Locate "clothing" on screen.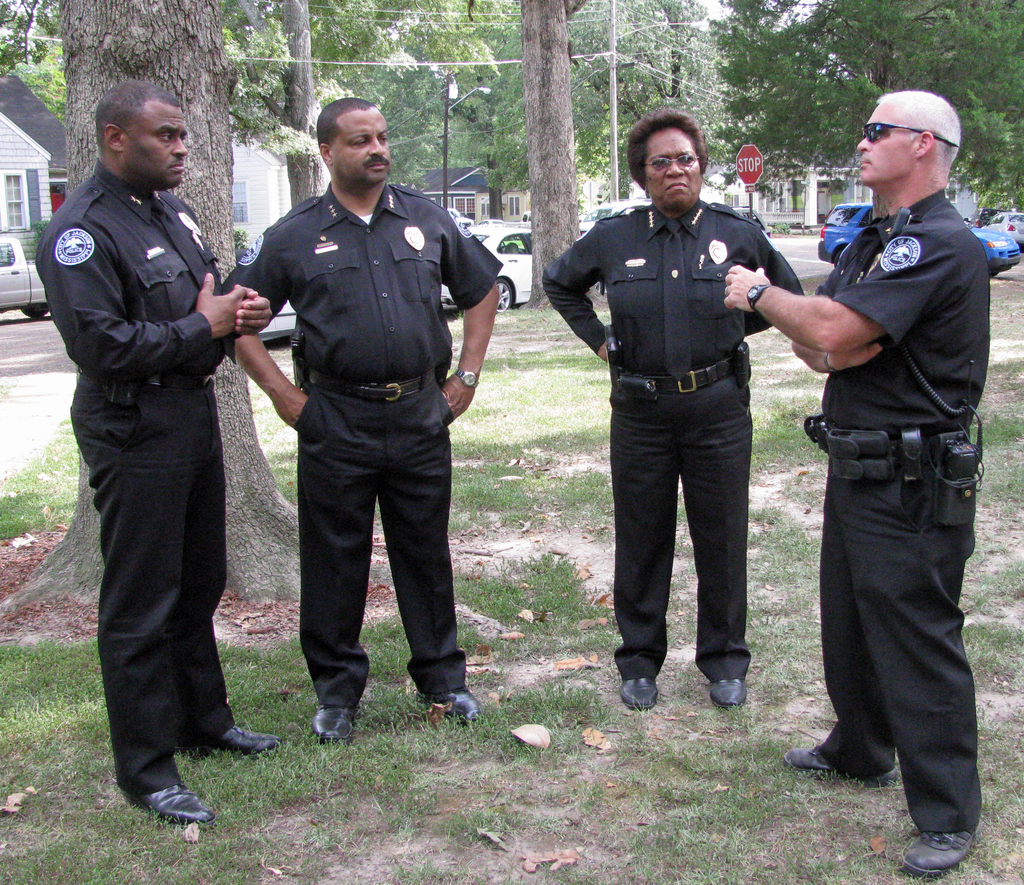
On screen at {"left": 813, "top": 184, "right": 989, "bottom": 834}.
